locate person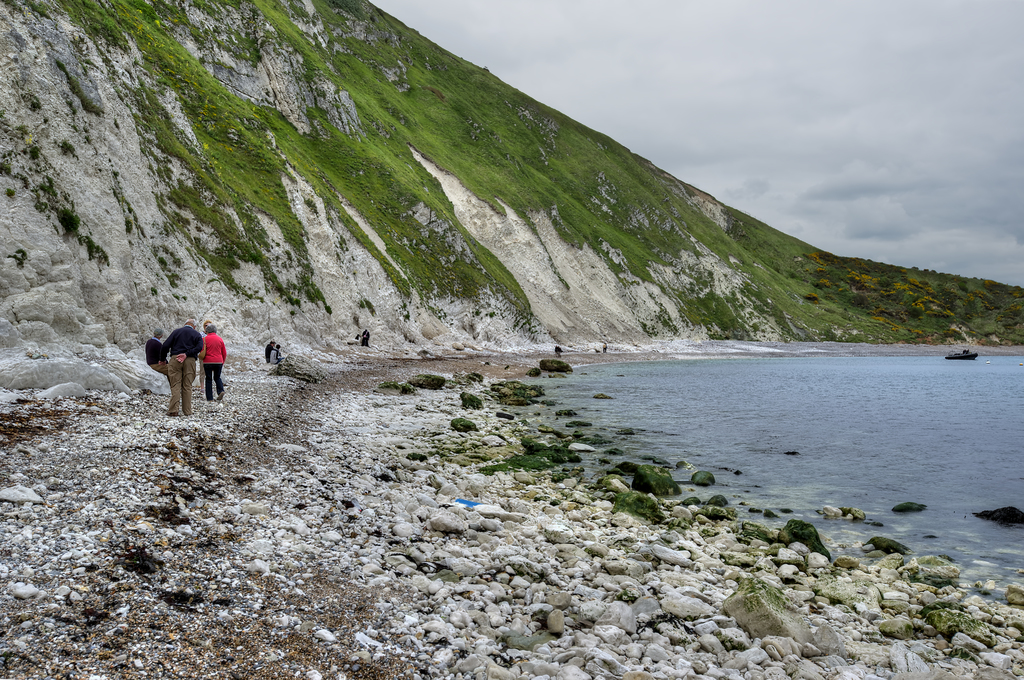
{"x1": 357, "y1": 327, "x2": 372, "y2": 355}
